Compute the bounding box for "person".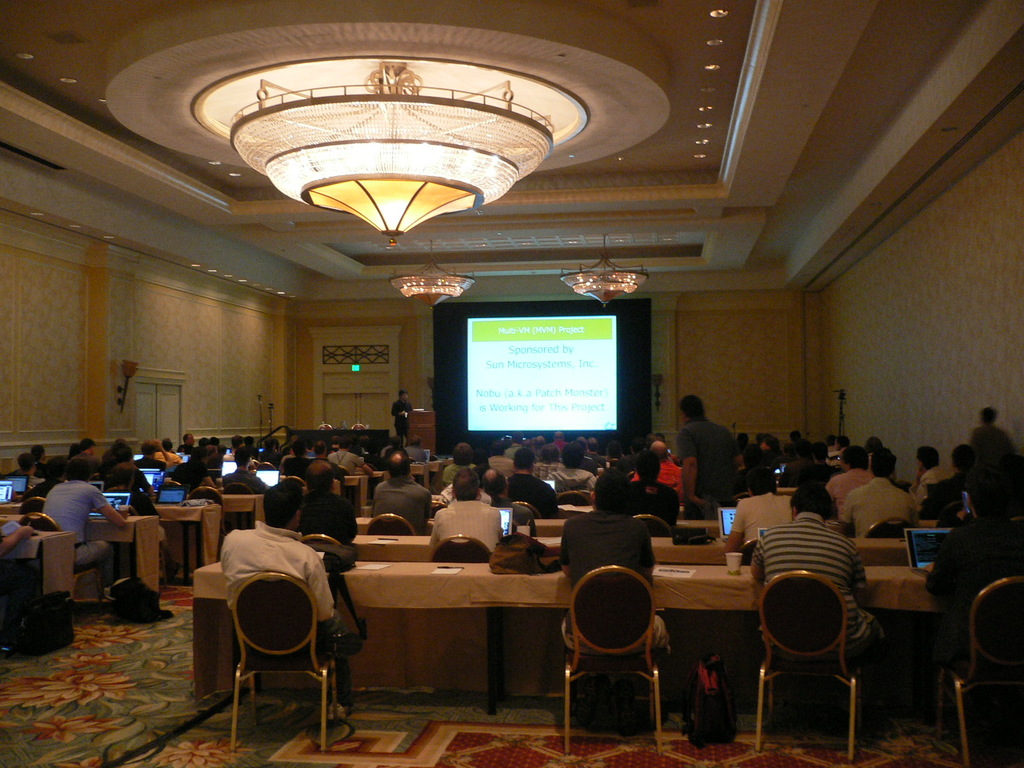
<bbox>106, 458, 162, 555</bbox>.
